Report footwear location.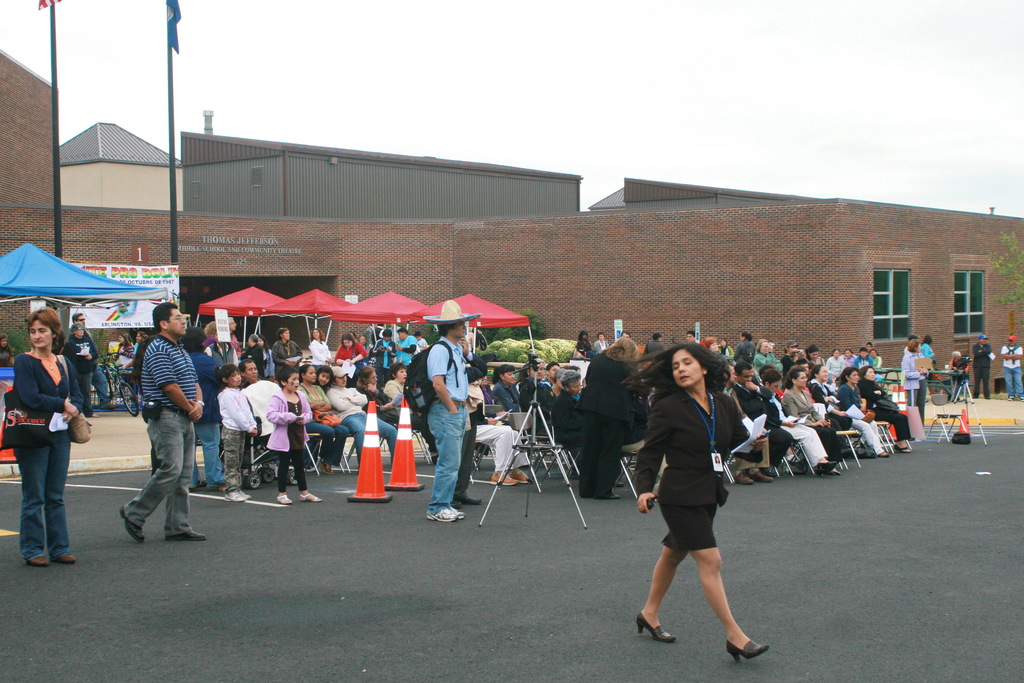
Report: x1=427, y1=505, x2=465, y2=522.
